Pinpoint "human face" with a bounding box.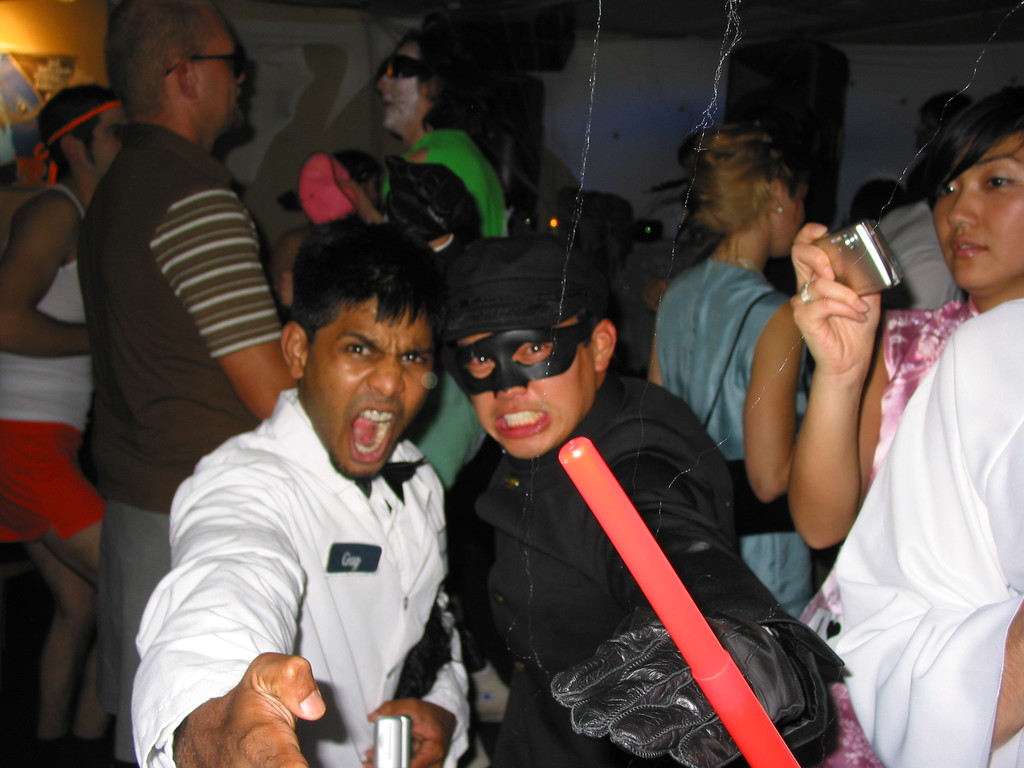
pyautogui.locateOnScreen(301, 312, 439, 479).
